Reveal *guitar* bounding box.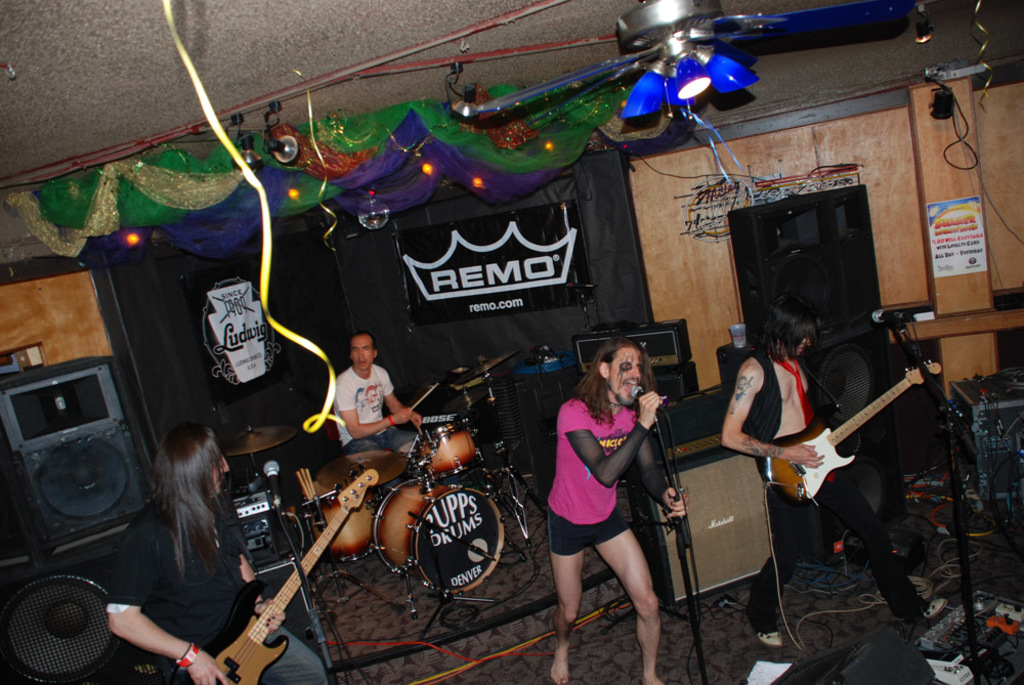
Revealed: crop(201, 468, 370, 684).
